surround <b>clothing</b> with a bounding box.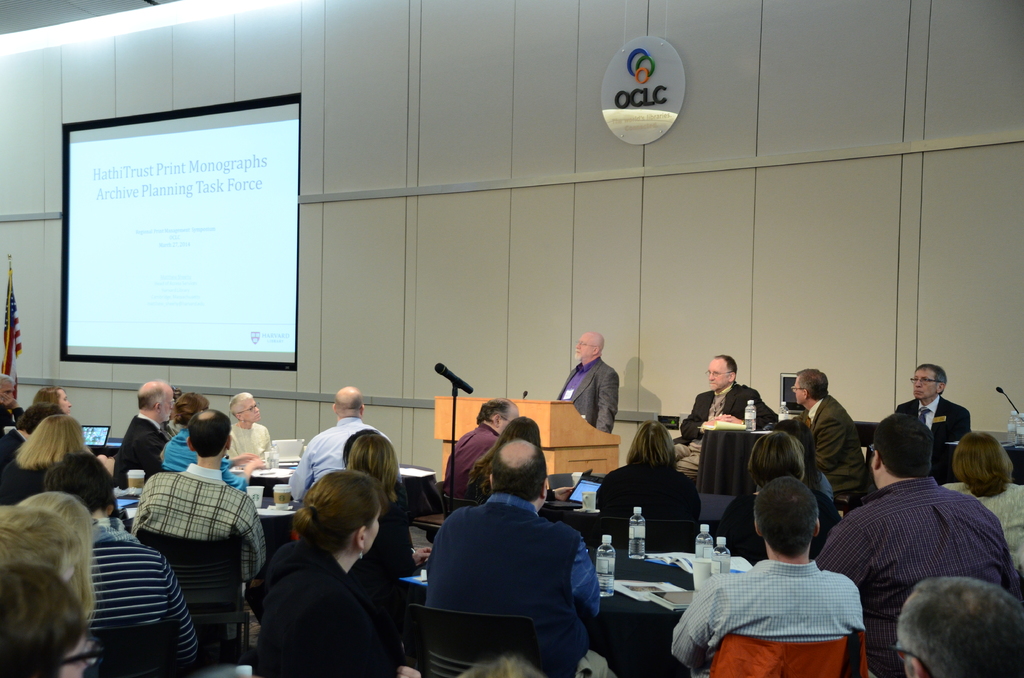
bbox=(675, 383, 778, 479).
